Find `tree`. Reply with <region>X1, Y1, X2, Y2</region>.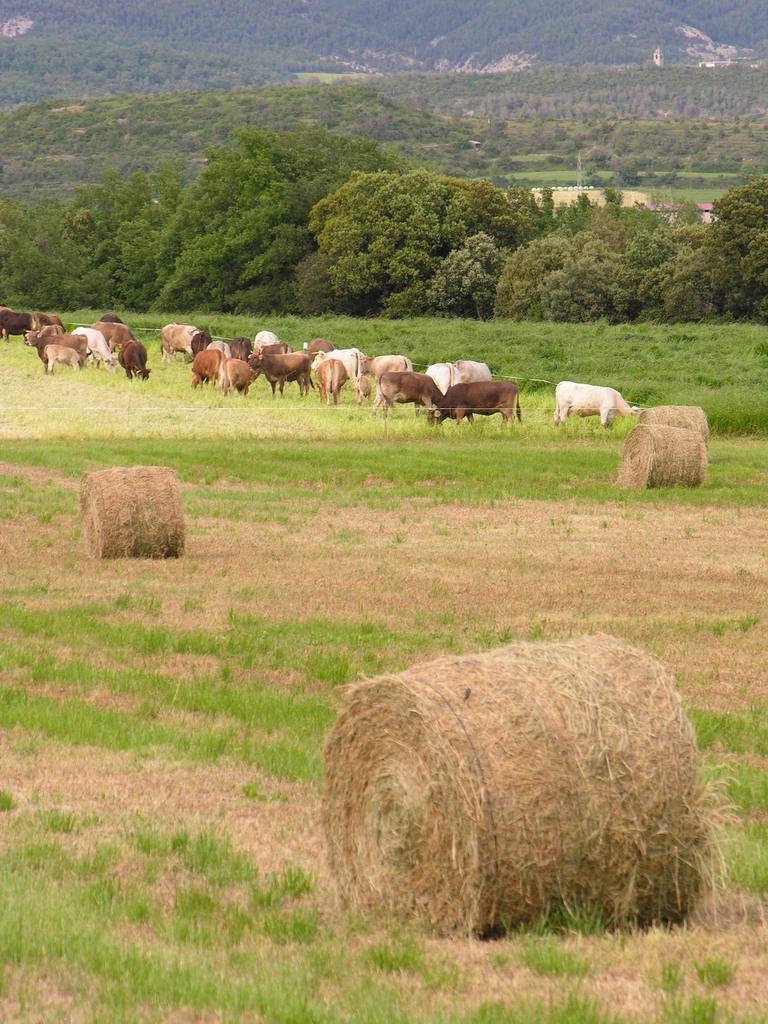
<region>298, 148, 524, 312</region>.
